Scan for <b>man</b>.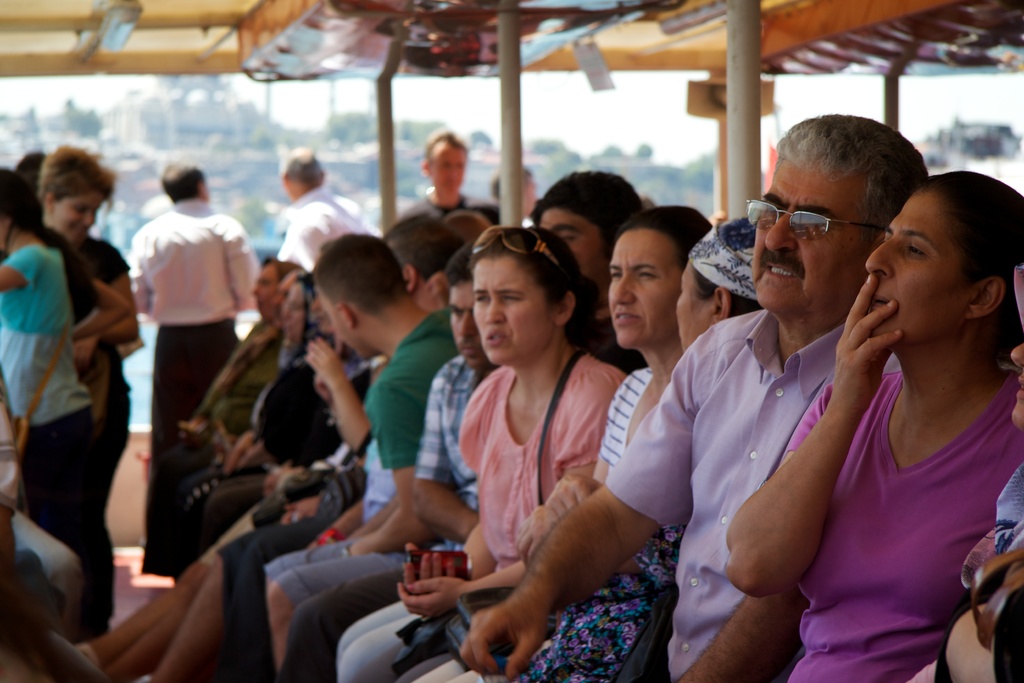
Scan result: <region>454, 156, 867, 679</region>.
